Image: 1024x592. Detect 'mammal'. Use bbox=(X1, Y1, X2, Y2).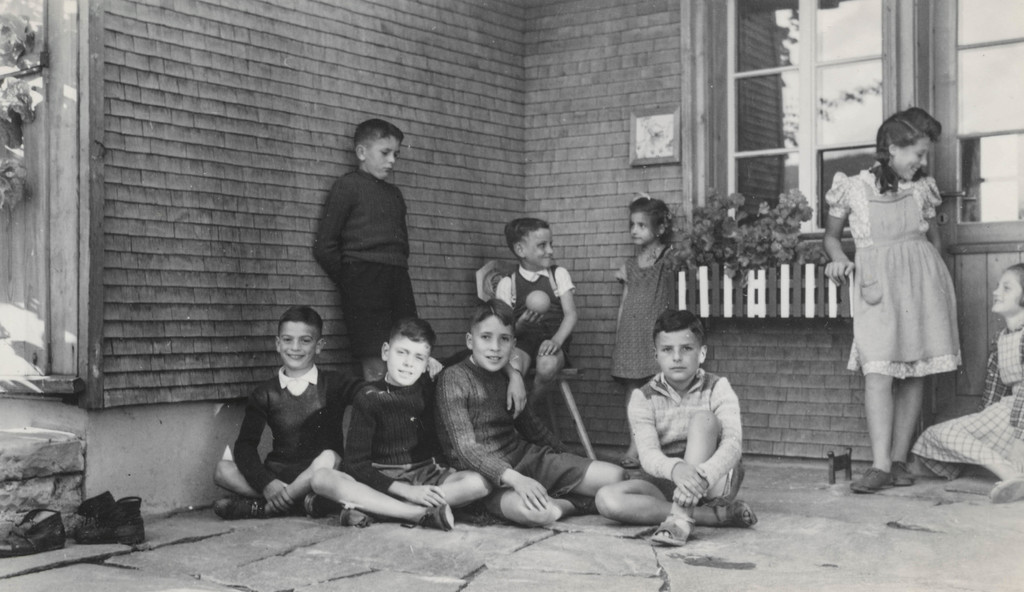
bbox=(822, 102, 960, 492).
